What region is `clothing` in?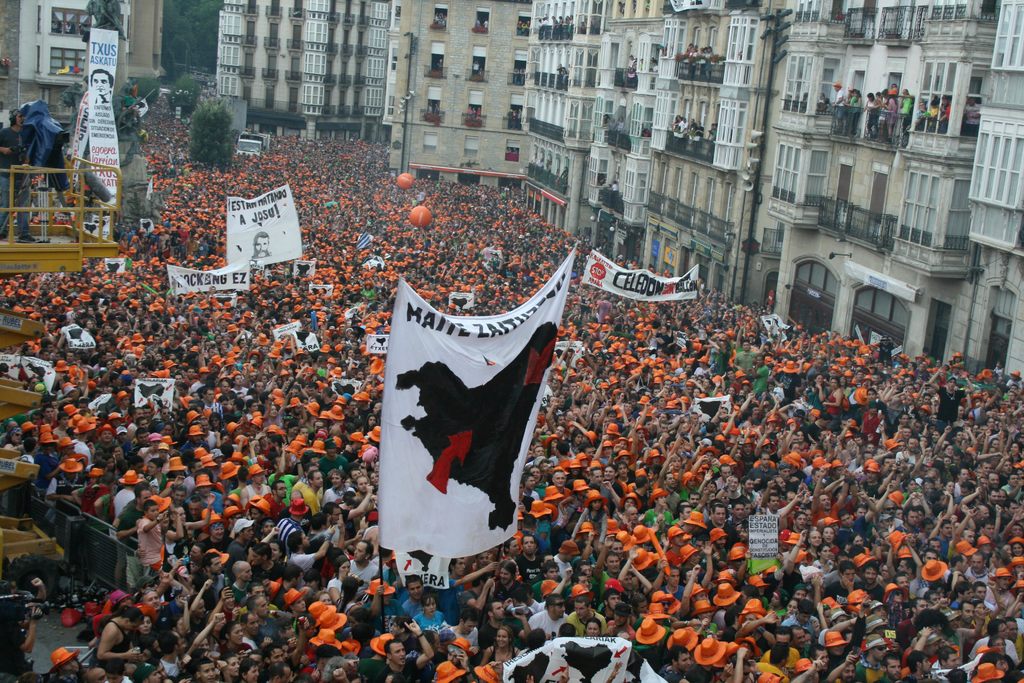
bbox=[610, 179, 621, 194].
